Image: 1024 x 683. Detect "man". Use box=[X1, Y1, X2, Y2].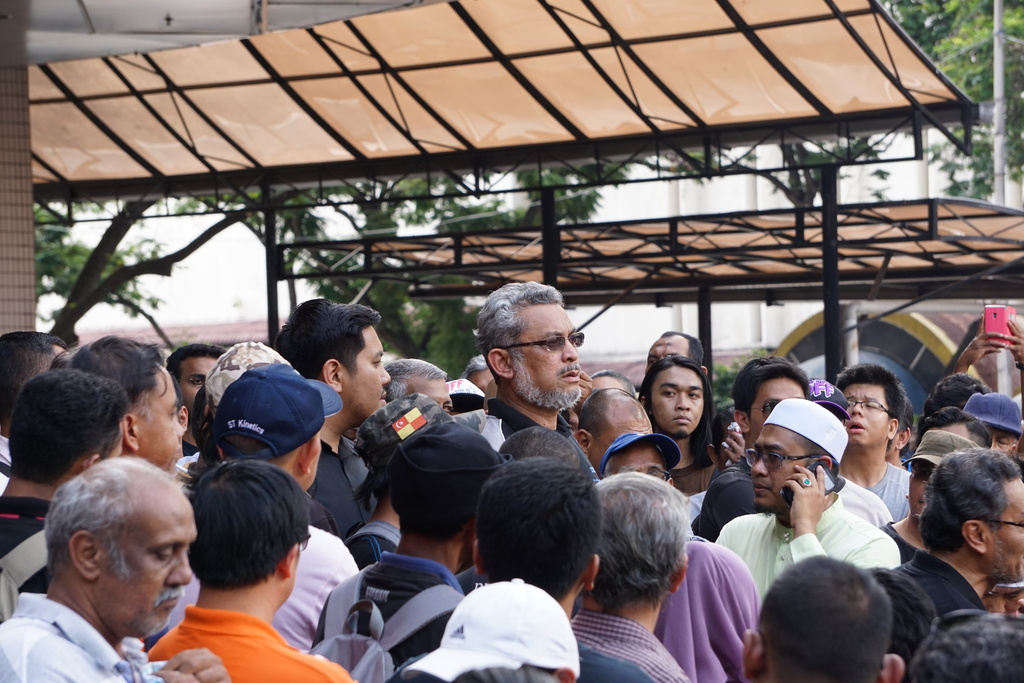
box=[568, 471, 696, 682].
